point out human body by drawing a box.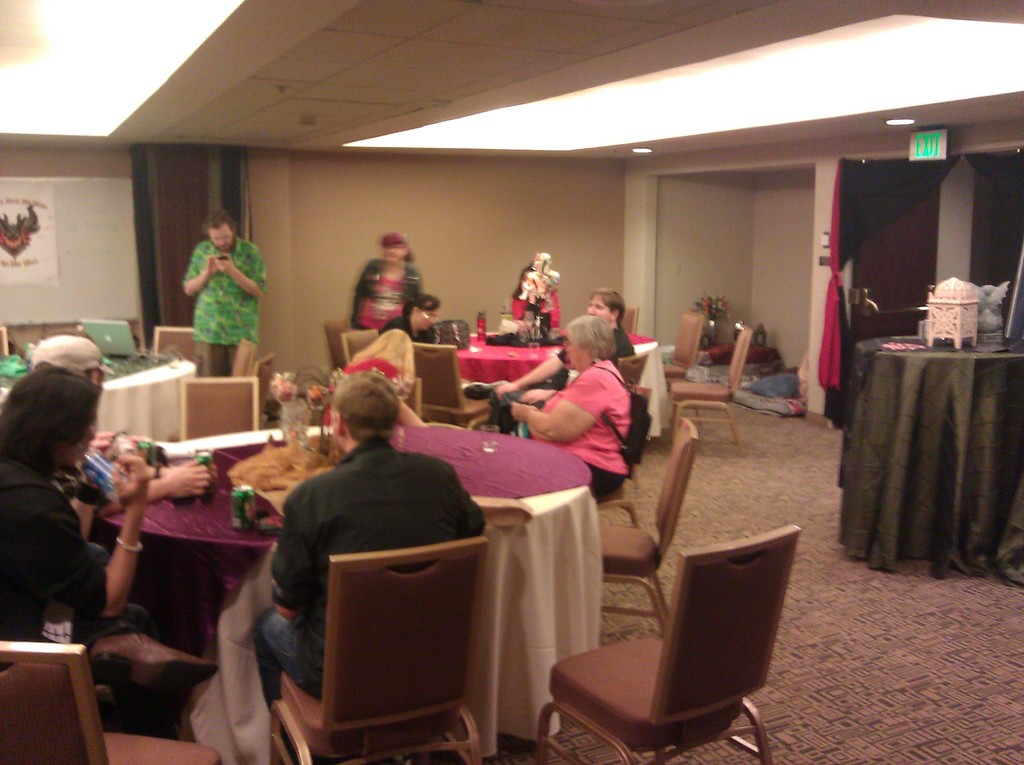
rect(462, 282, 643, 440).
